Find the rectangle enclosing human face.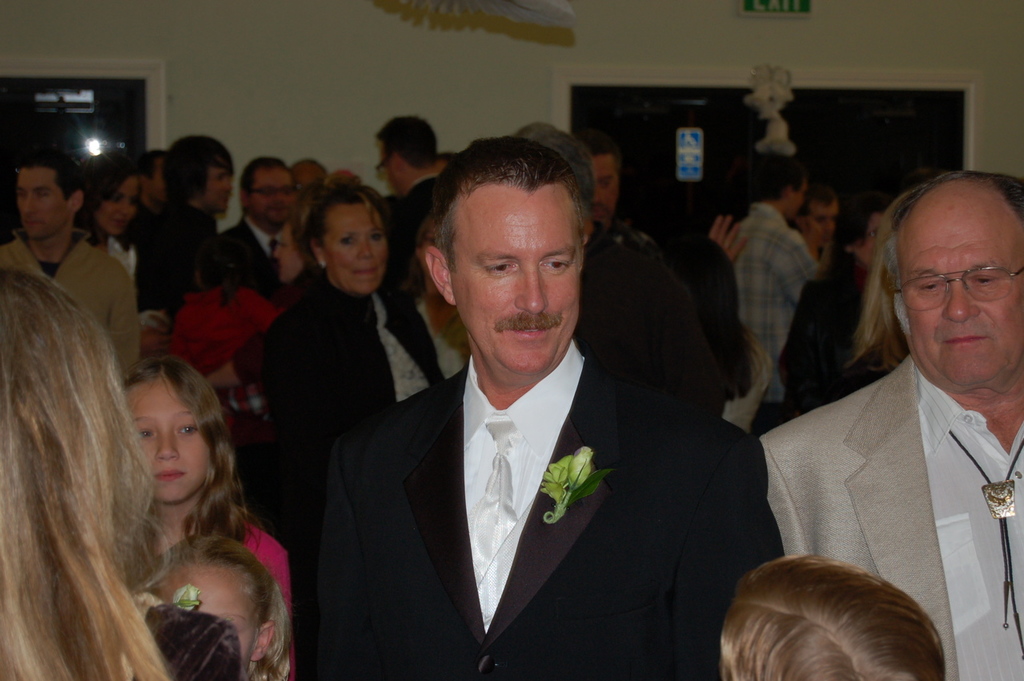
208, 161, 231, 209.
